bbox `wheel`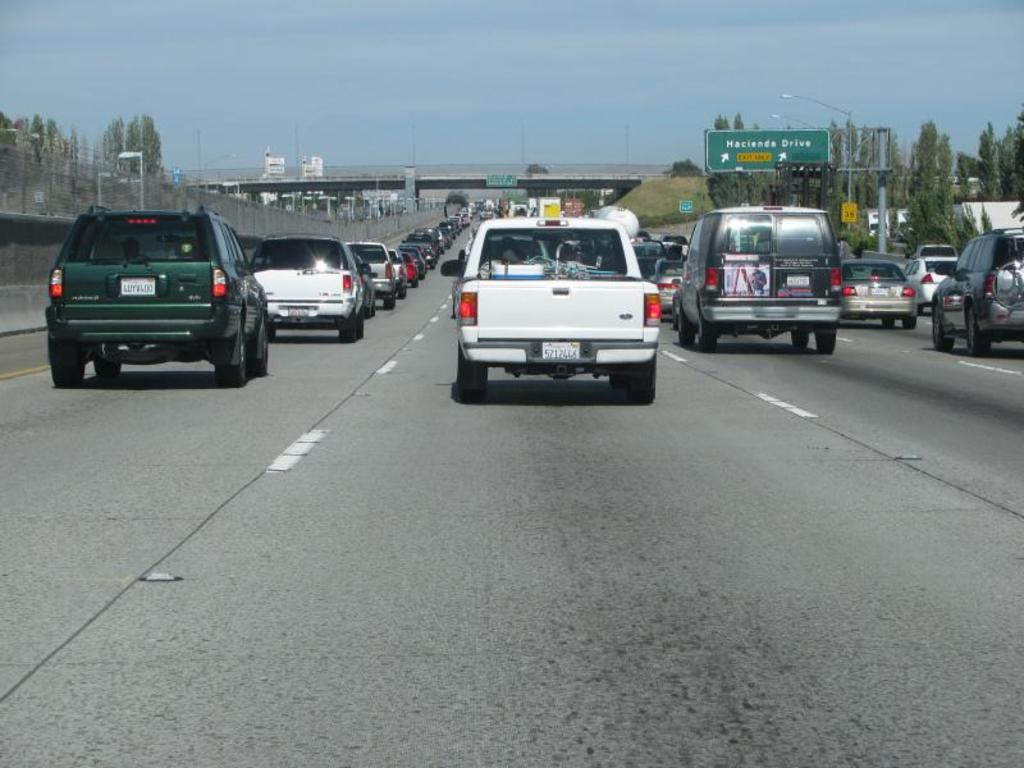
l=210, t=339, r=246, b=389
